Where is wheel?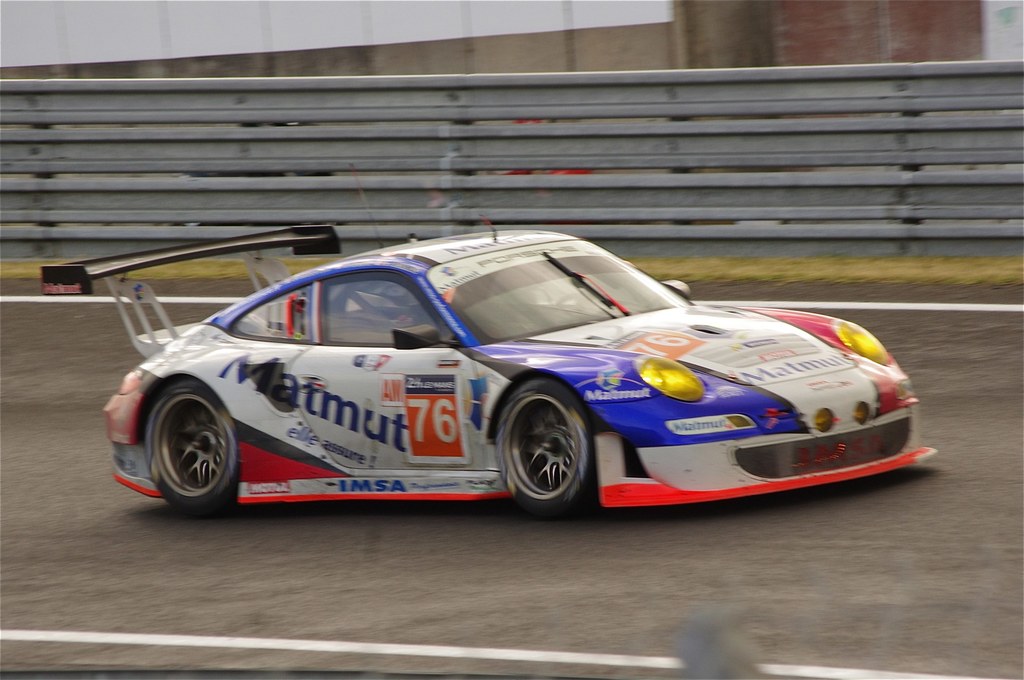
x1=144 y1=379 x2=246 y2=515.
